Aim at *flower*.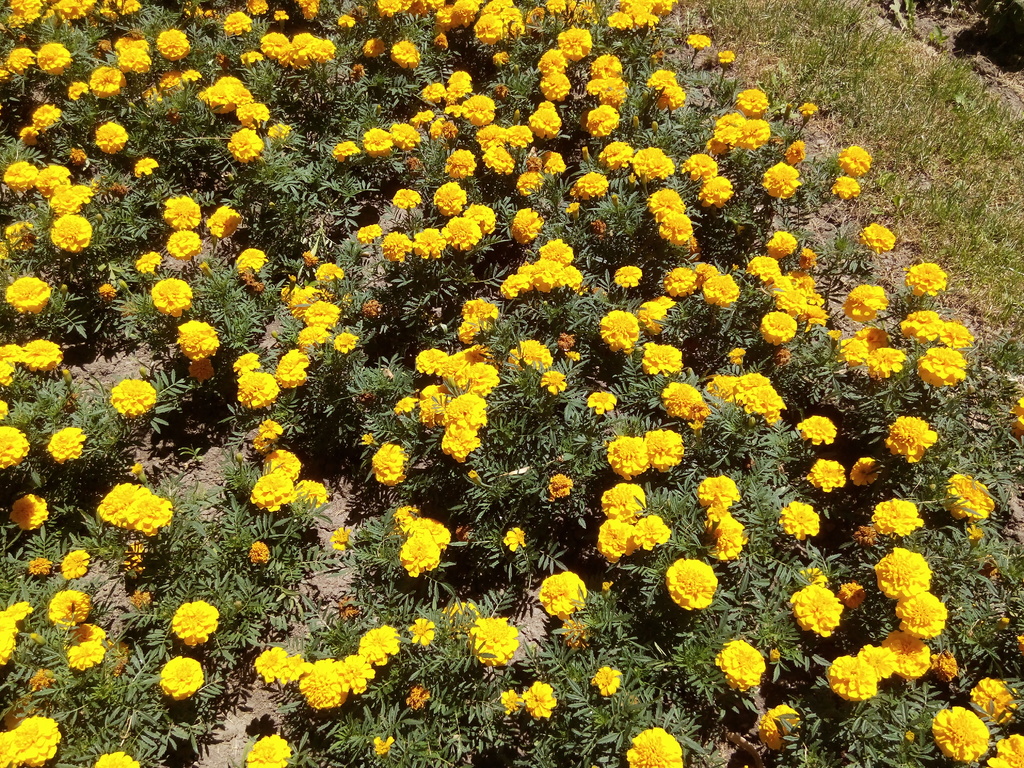
Aimed at 586, 70, 618, 109.
